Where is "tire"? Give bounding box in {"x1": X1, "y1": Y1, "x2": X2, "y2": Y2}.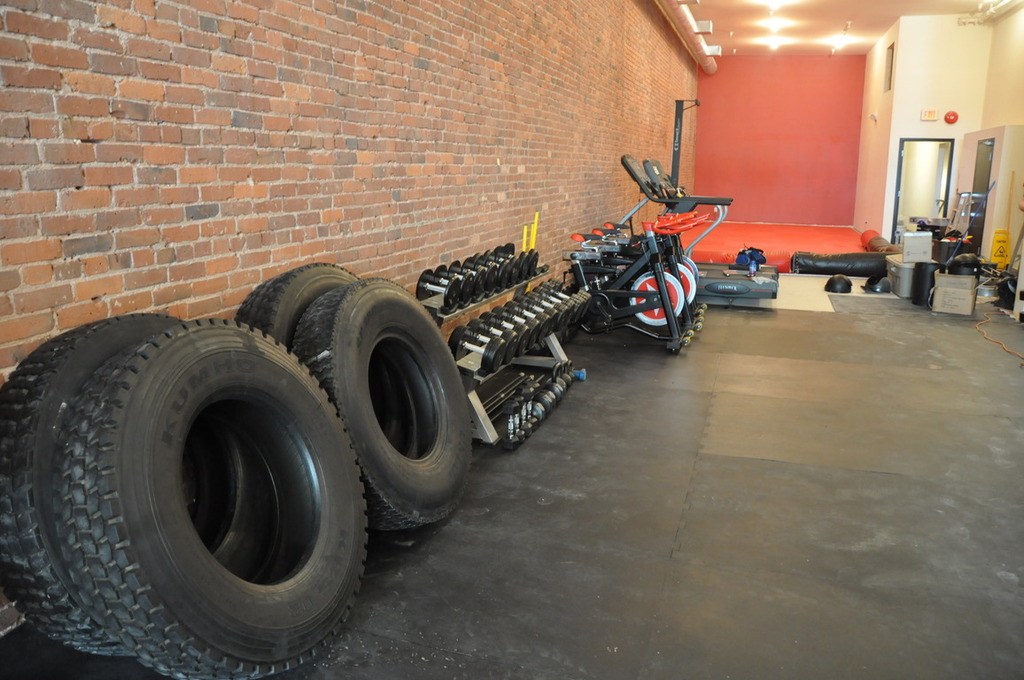
{"x1": 238, "y1": 260, "x2": 361, "y2": 357}.
